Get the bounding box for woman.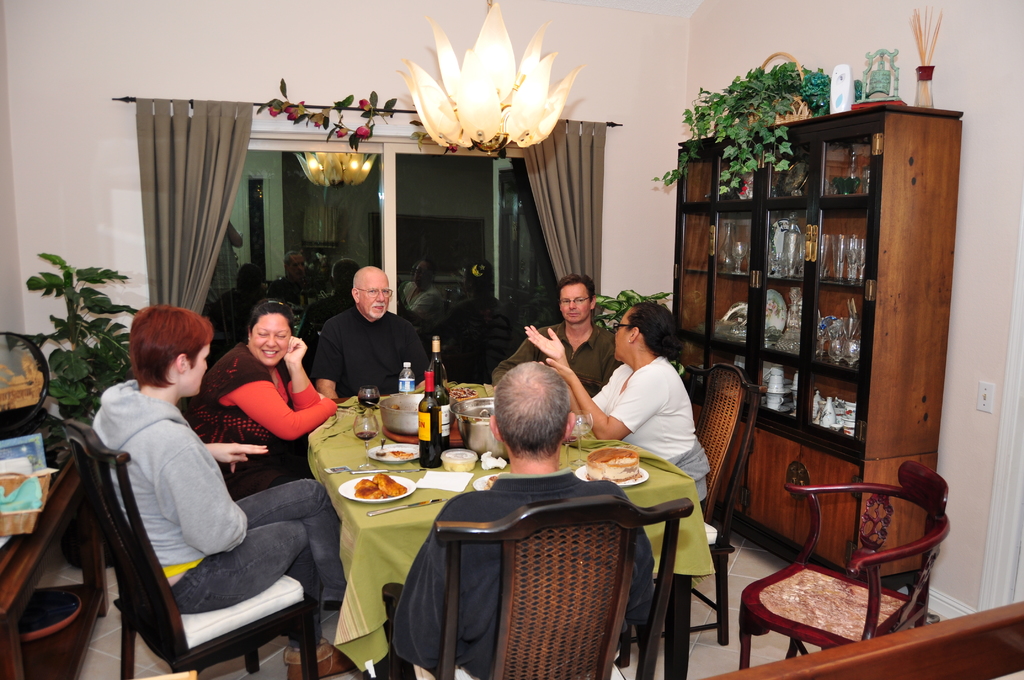
[left=204, top=296, right=330, bottom=490].
